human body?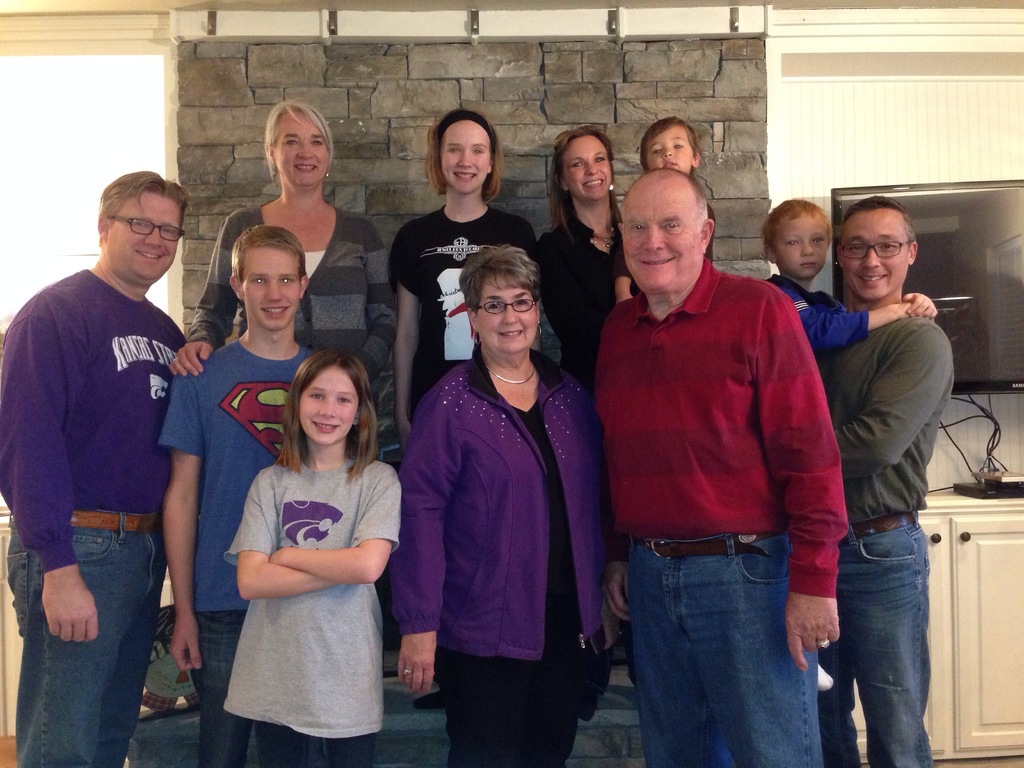
region(594, 259, 842, 767)
